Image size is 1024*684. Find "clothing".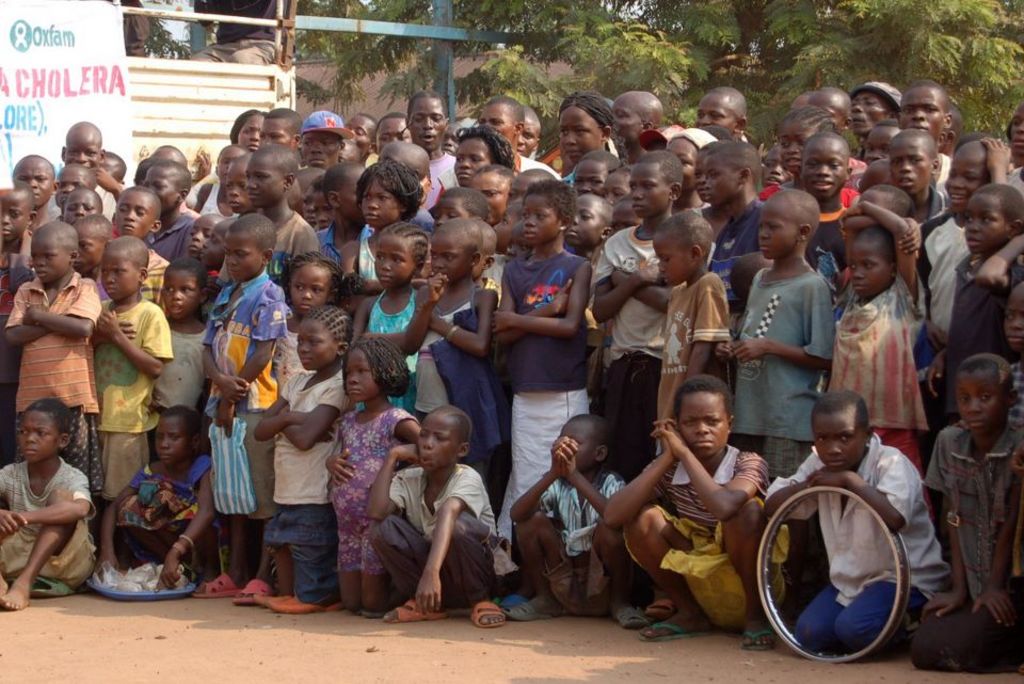
[x1=502, y1=250, x2=593, y2=525].
